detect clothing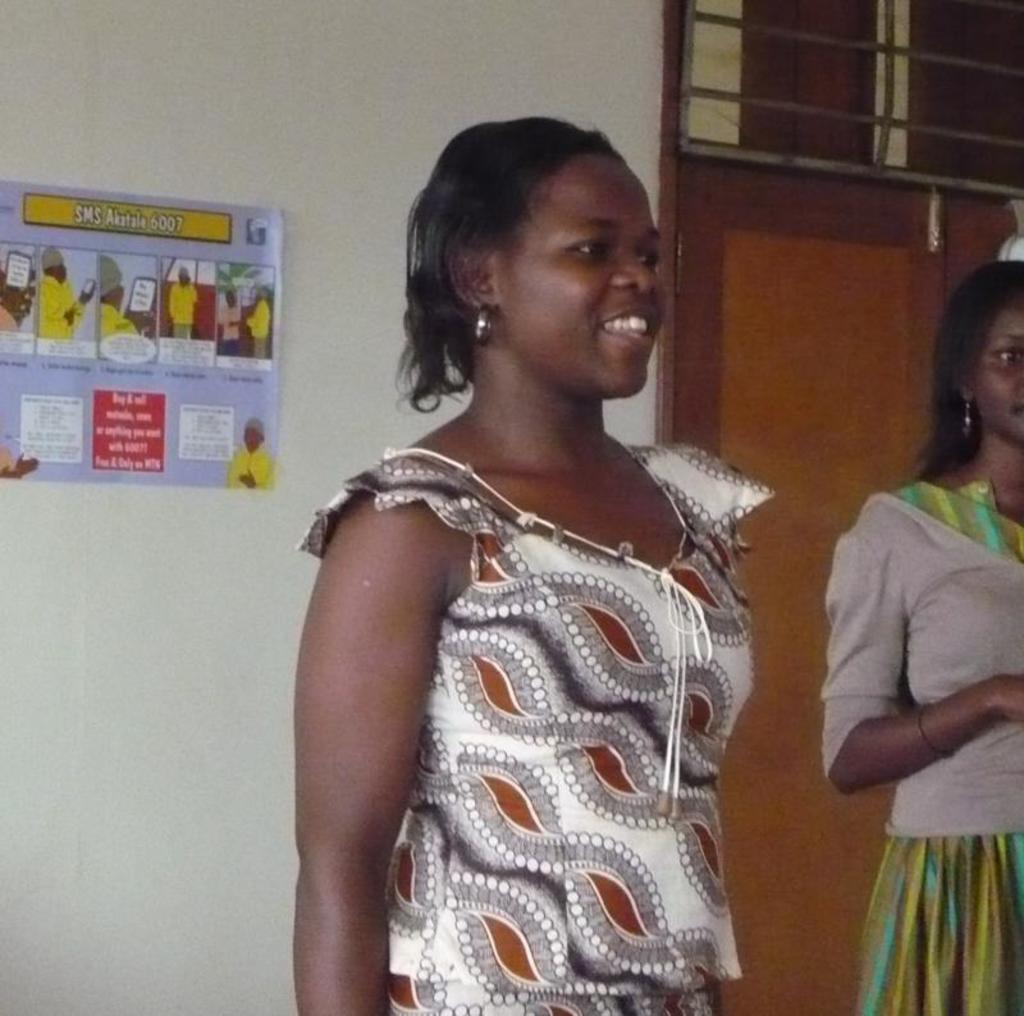
812 467 1023 1015
